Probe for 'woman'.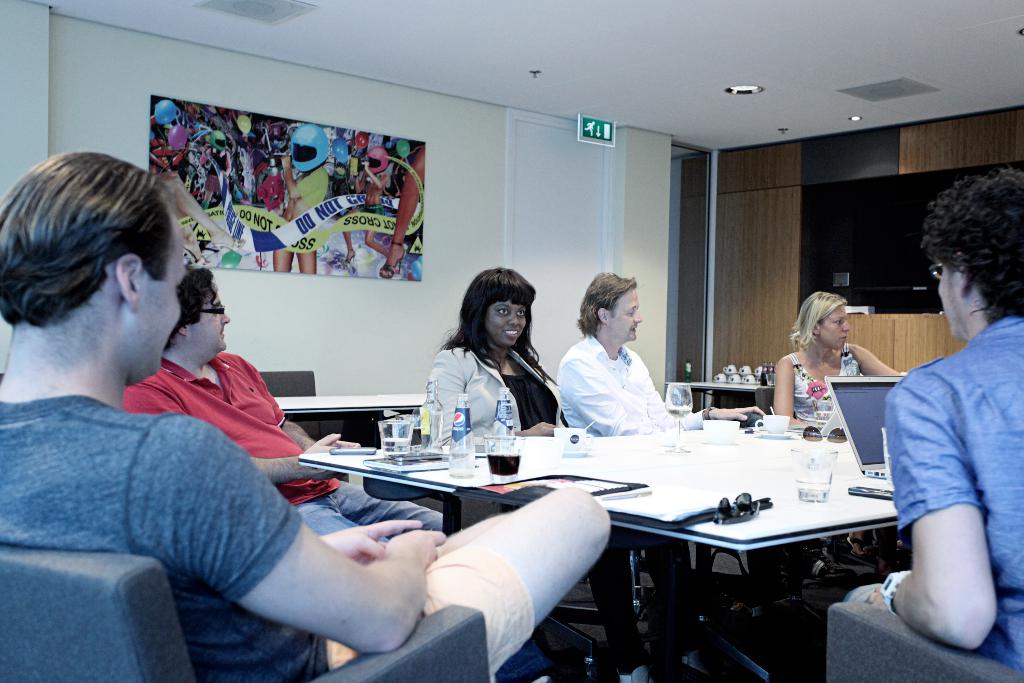
Probe result: crop(417, 274, 564, 454).
